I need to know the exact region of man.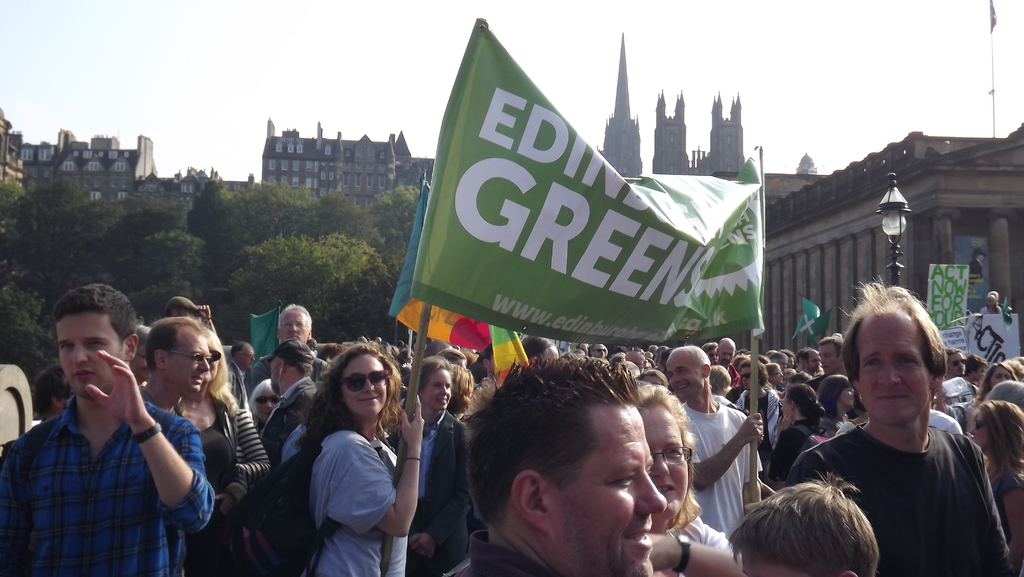
Region: Rect(278, 299, 324, 381).
